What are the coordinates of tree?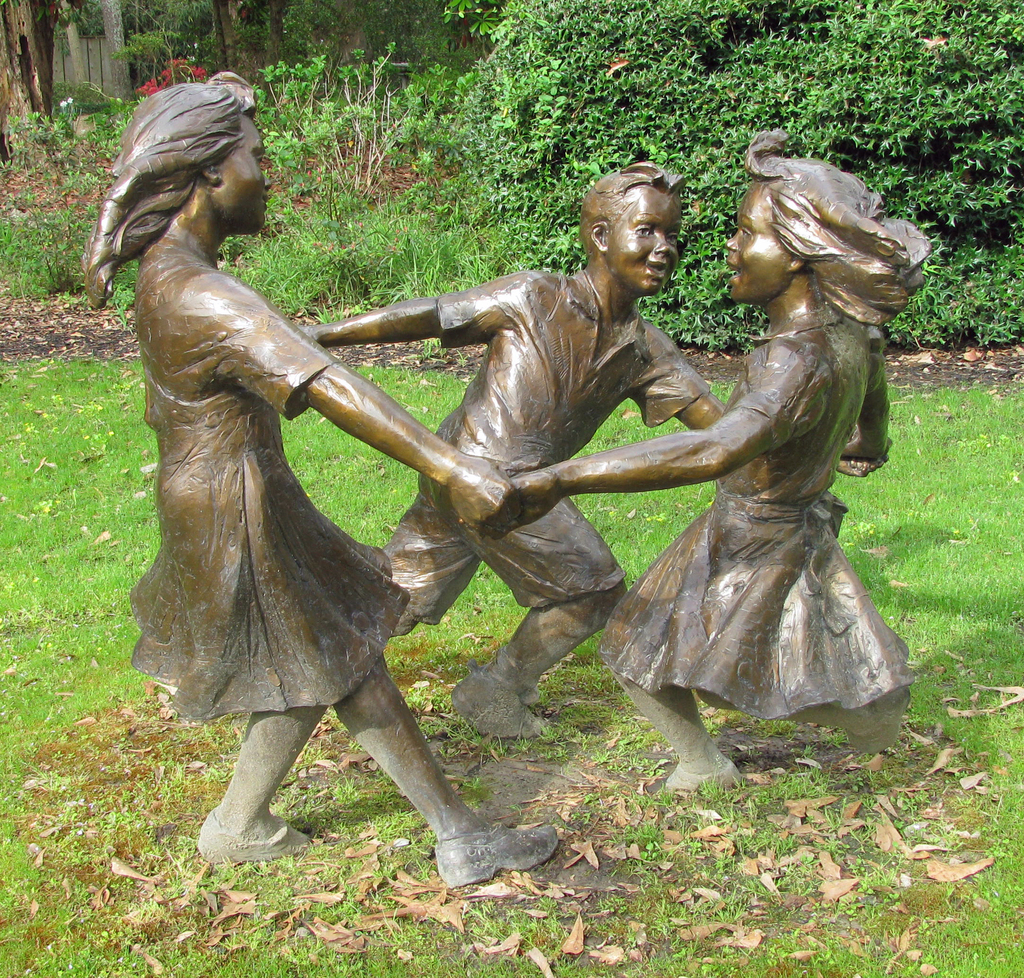
bbox=(708, 3, 1016, 368).
